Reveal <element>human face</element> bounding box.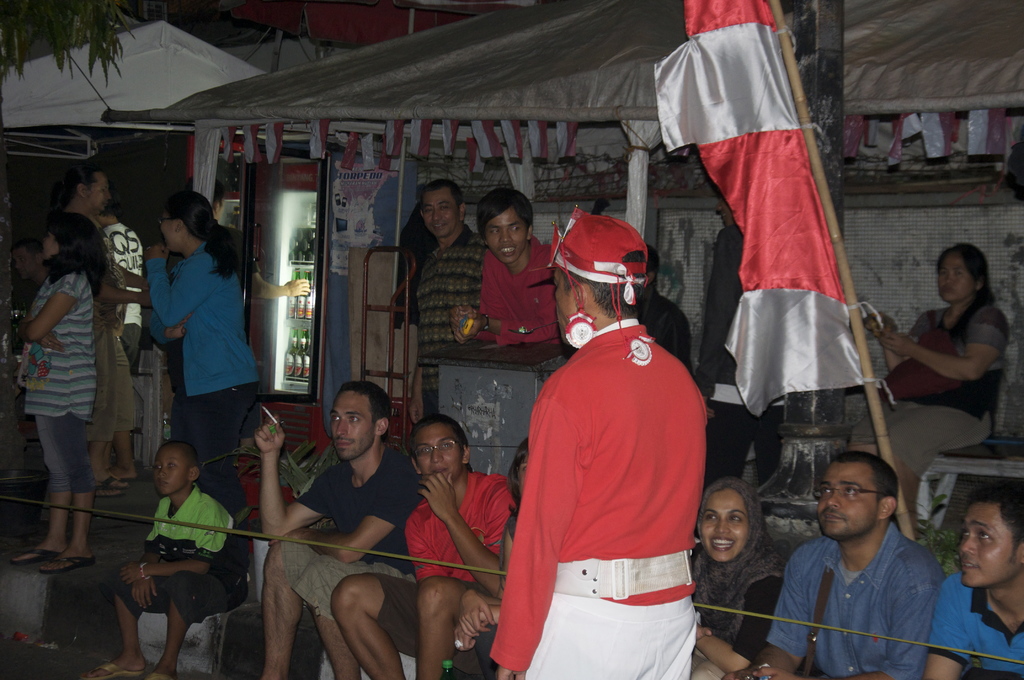
Revealed: 938:249:970:303.
